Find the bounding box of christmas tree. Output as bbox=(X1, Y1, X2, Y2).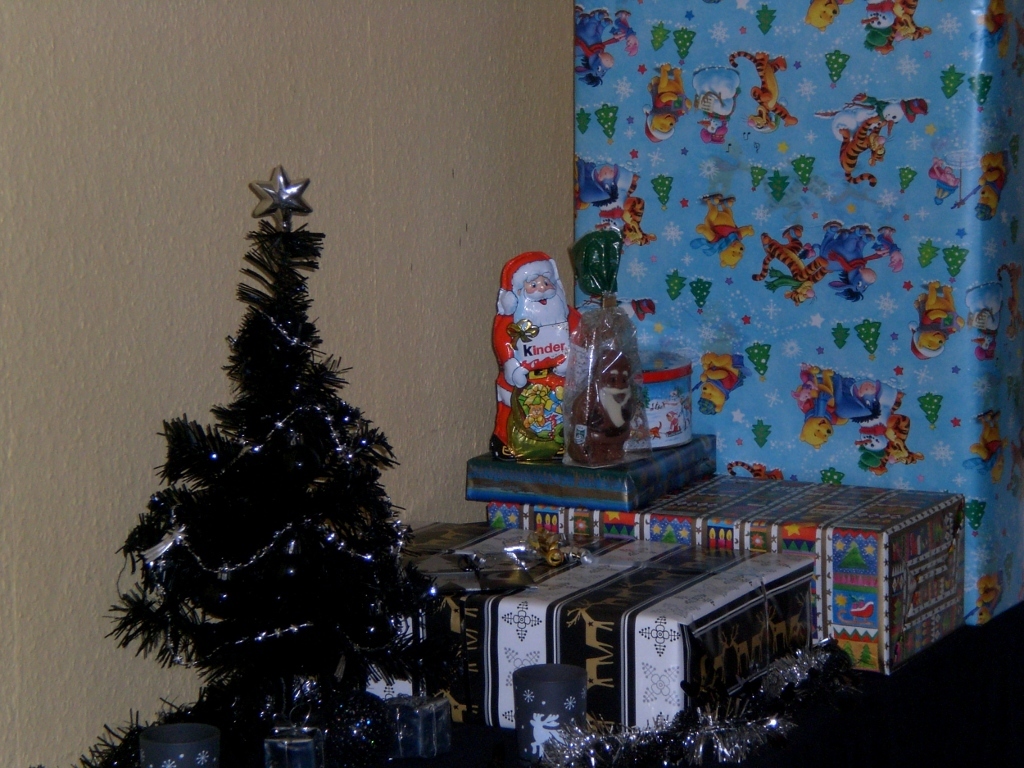
bbox=(105, 139, 435, 727).
